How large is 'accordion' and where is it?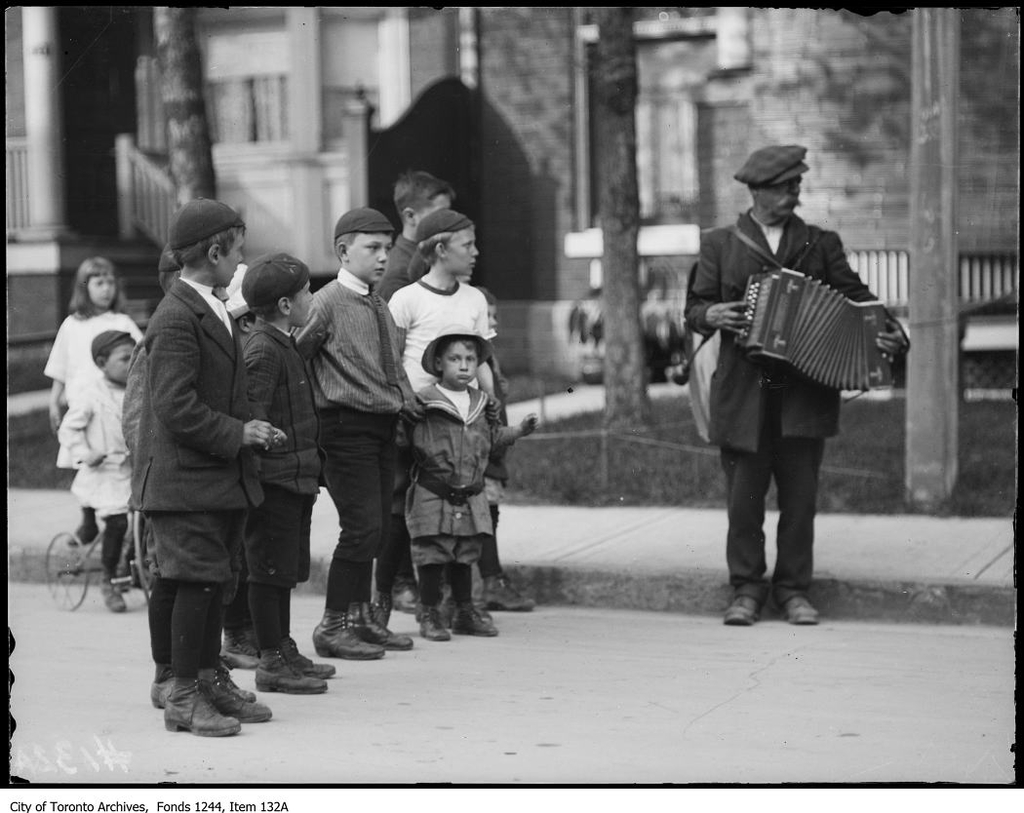
Bounding box: detection(723, 224, 894, 388).
